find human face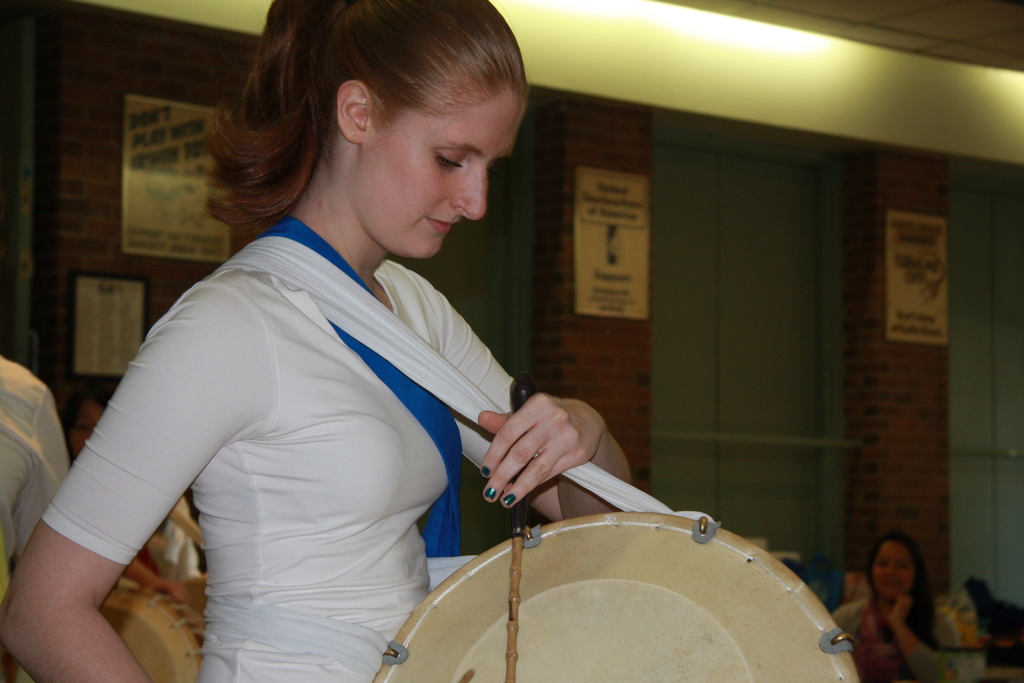
<bbox>870, 544, 913, 600</bbox>
